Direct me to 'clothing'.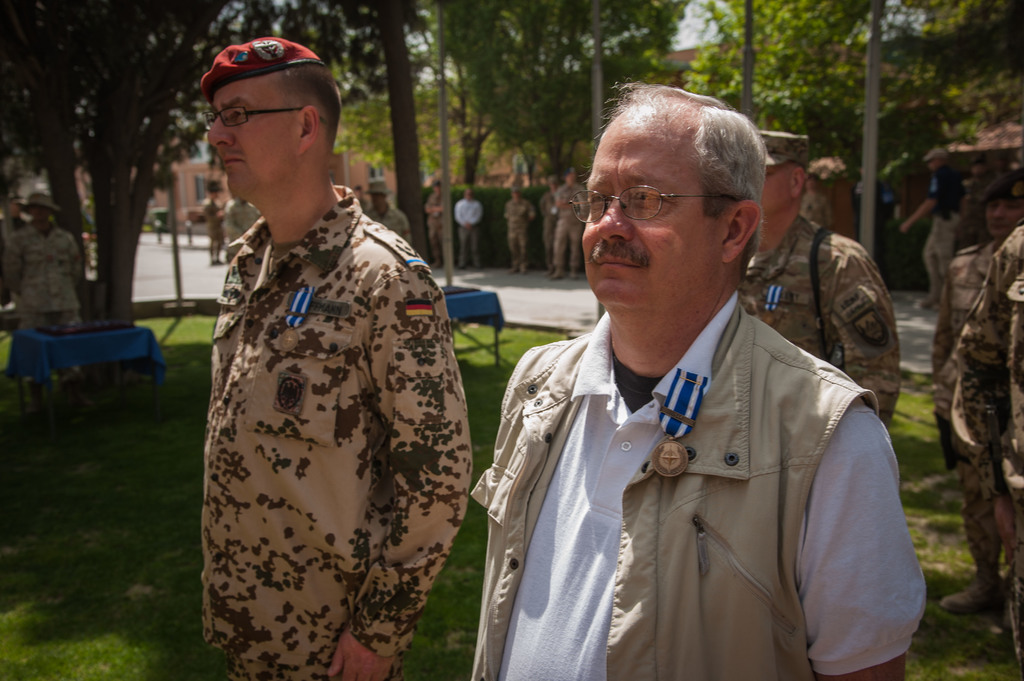
Direction: region(355, 198, 415, 248).
